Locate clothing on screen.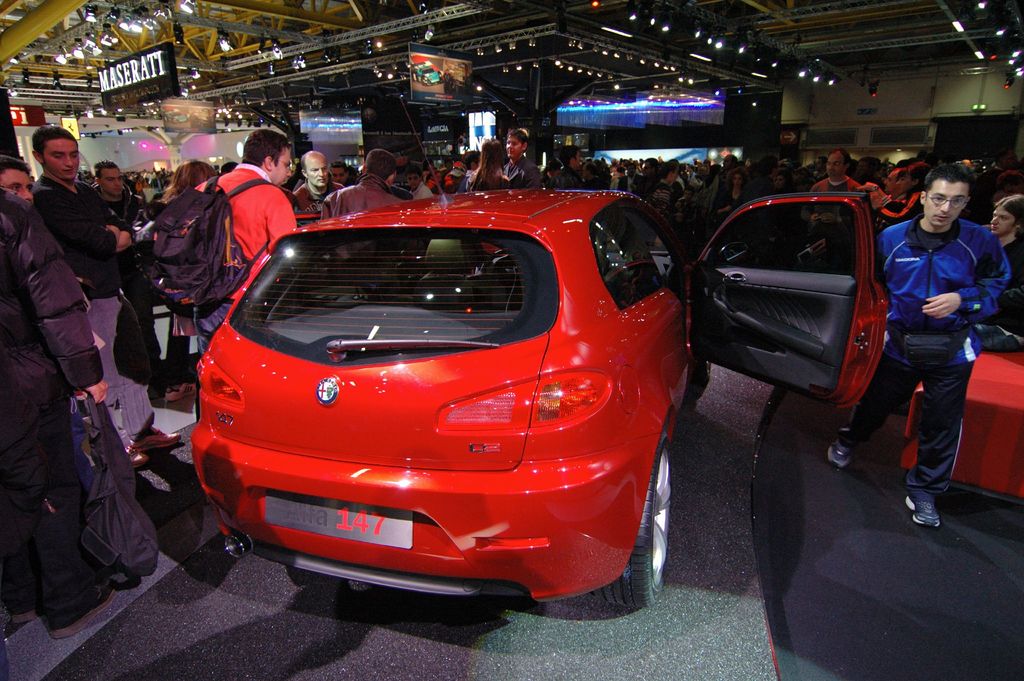
On screen at x1=328, y1=167, x2=426, y2=218.
